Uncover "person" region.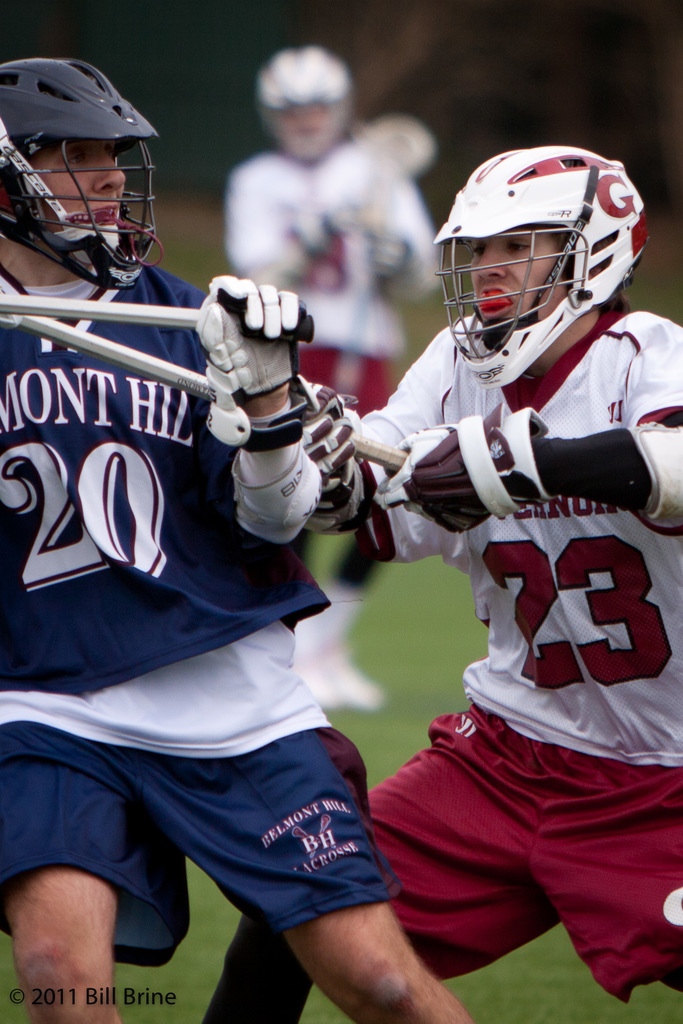
Uncovered: 0/49/480/1023.
